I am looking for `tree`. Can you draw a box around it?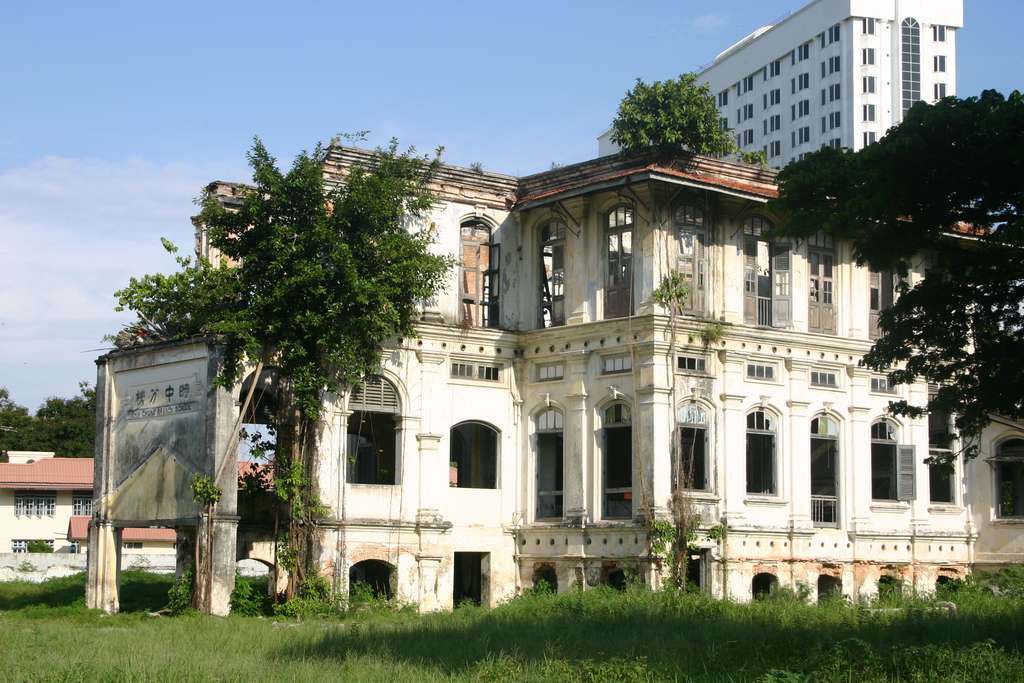
Sure, the bounding box is (x1=37, y1=377, x2=91, y2=457).
